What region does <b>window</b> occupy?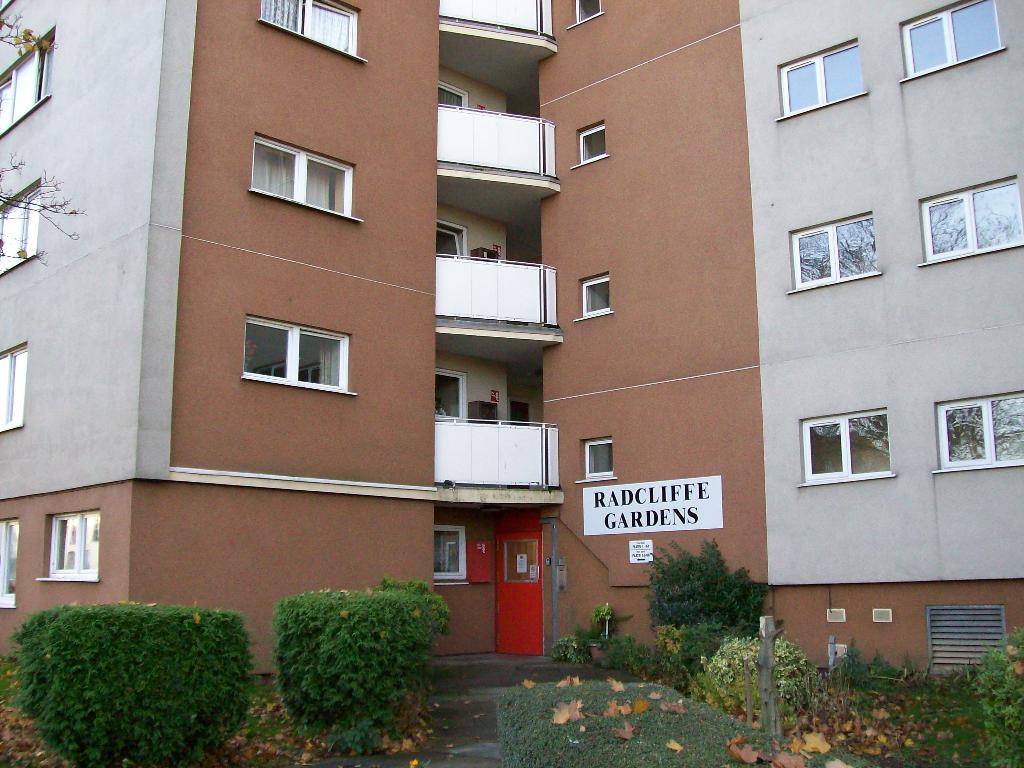
bbox=[0, 176, 39, 279].
